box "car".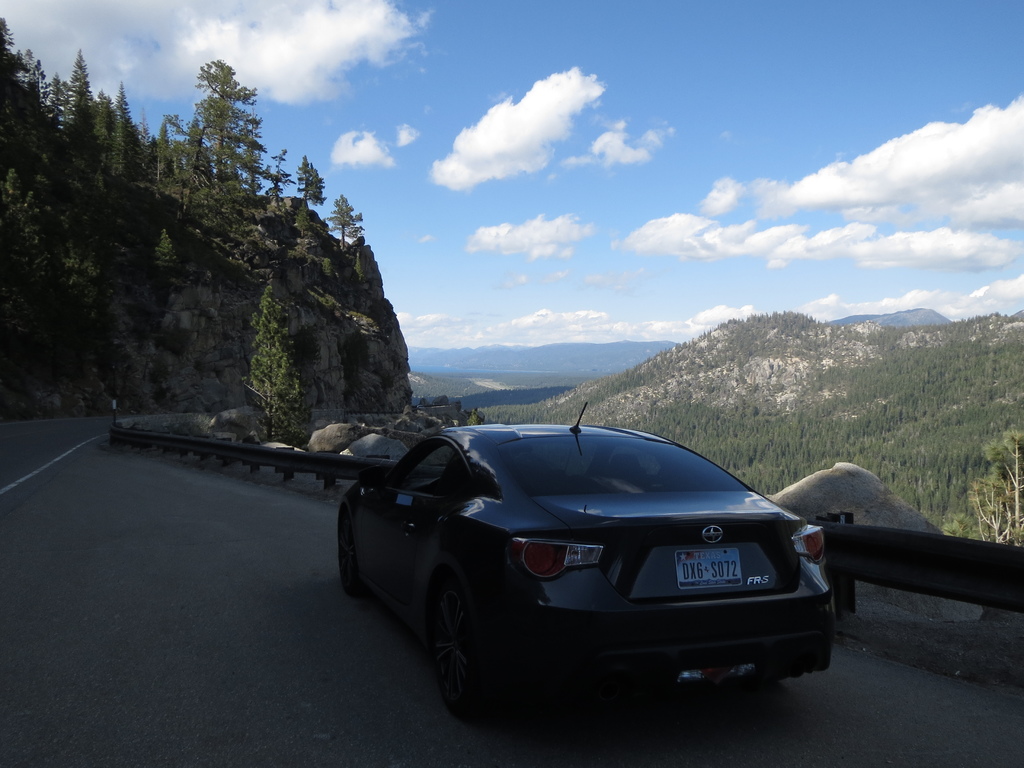
l=339, t=401, r=838, b=725.
